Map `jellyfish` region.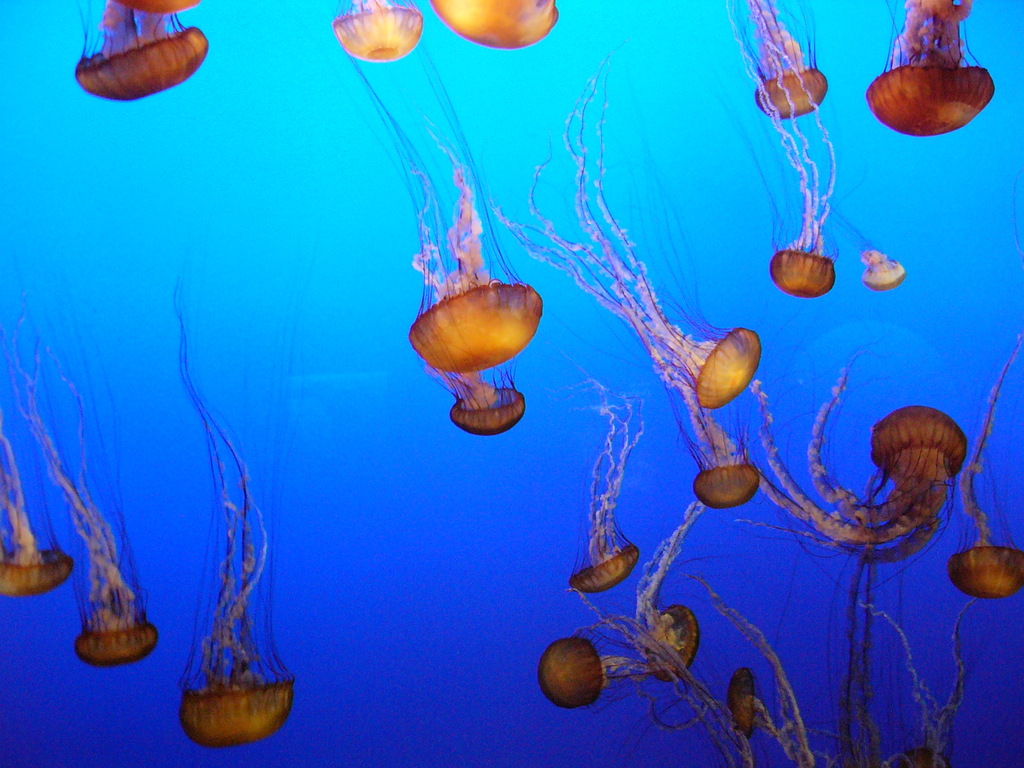
Mapped to [623, 499, 711, 684].
